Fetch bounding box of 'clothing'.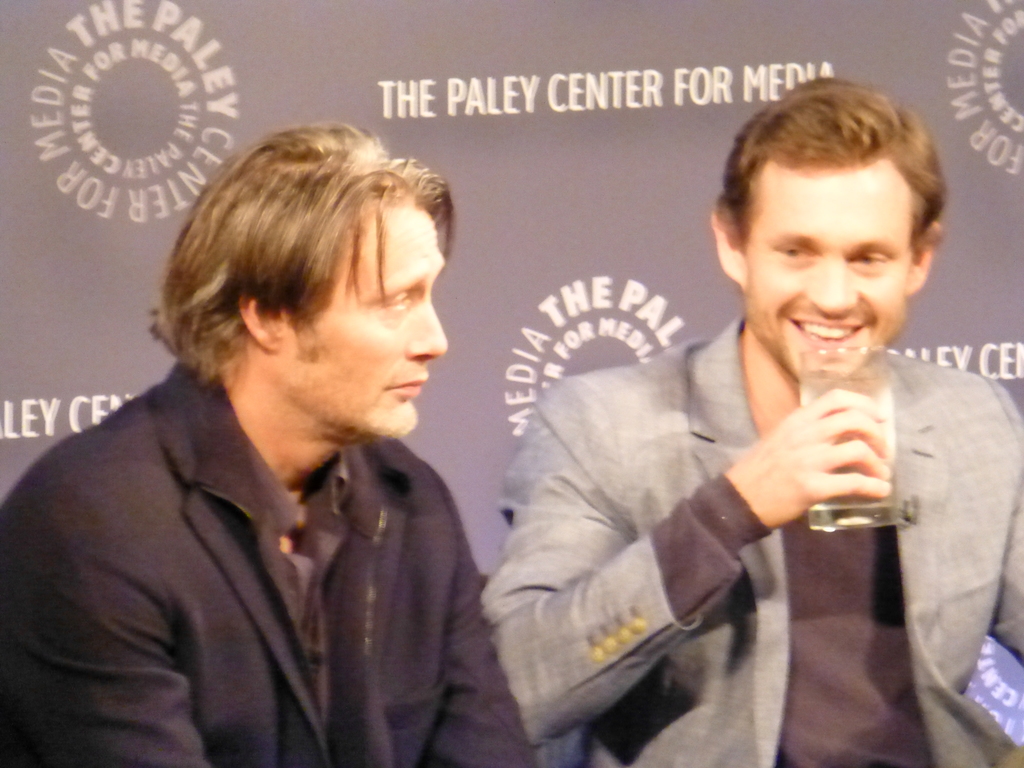
Bbox: box(476, 305, 1023, 767).
